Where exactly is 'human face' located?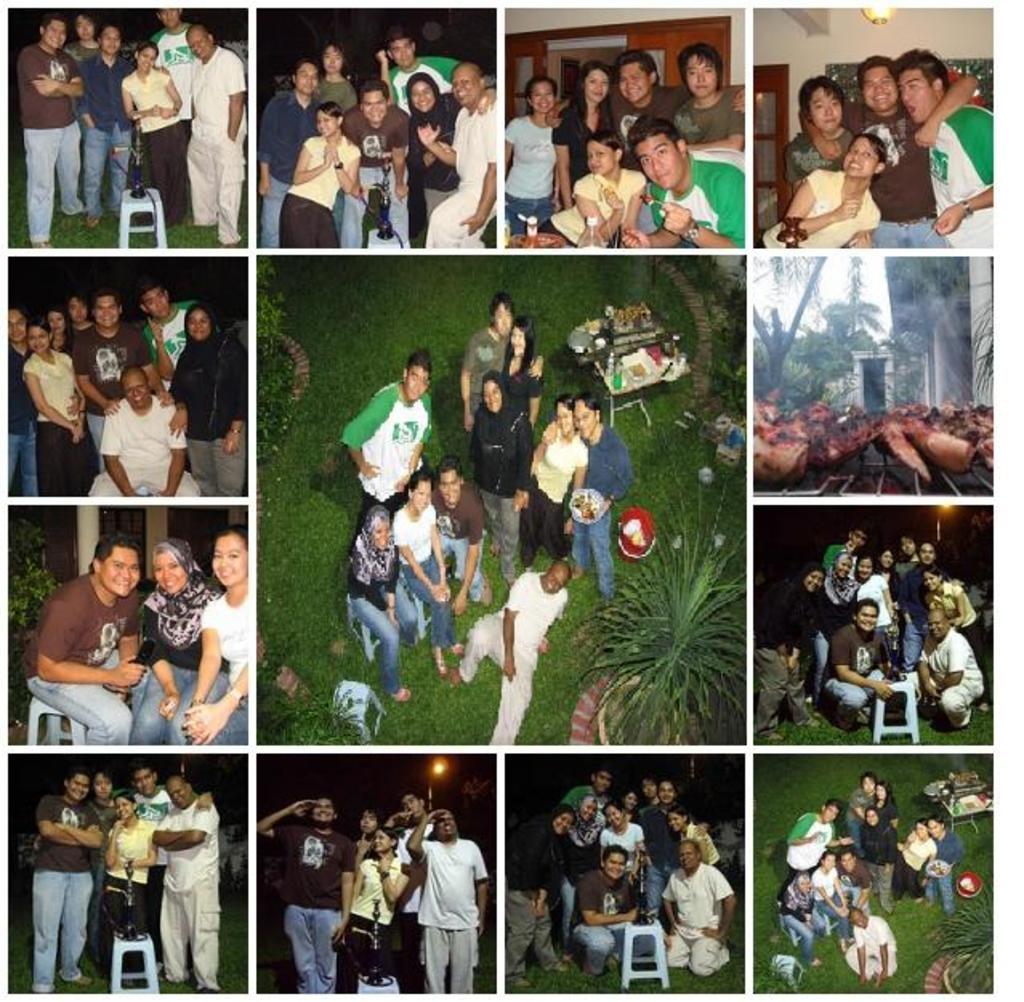
Its bounding box is 452:69:478:101.
